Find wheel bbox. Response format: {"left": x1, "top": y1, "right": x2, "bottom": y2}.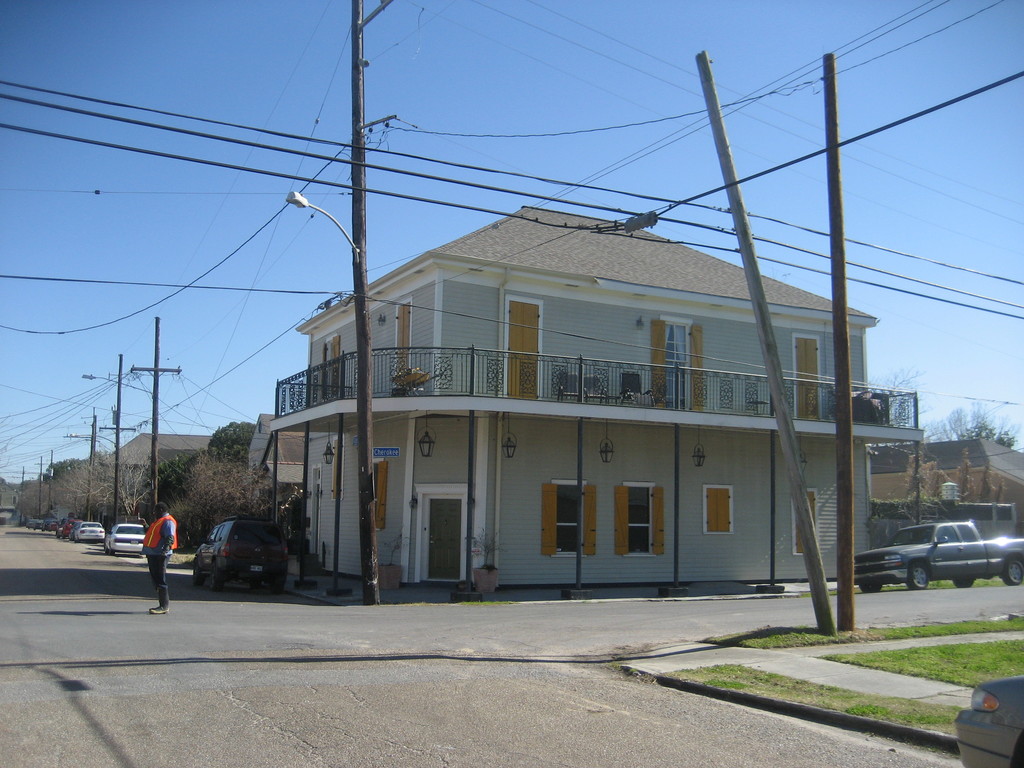
{"left": 193, "top": 559, "right": 205, "bottom": 584}.
